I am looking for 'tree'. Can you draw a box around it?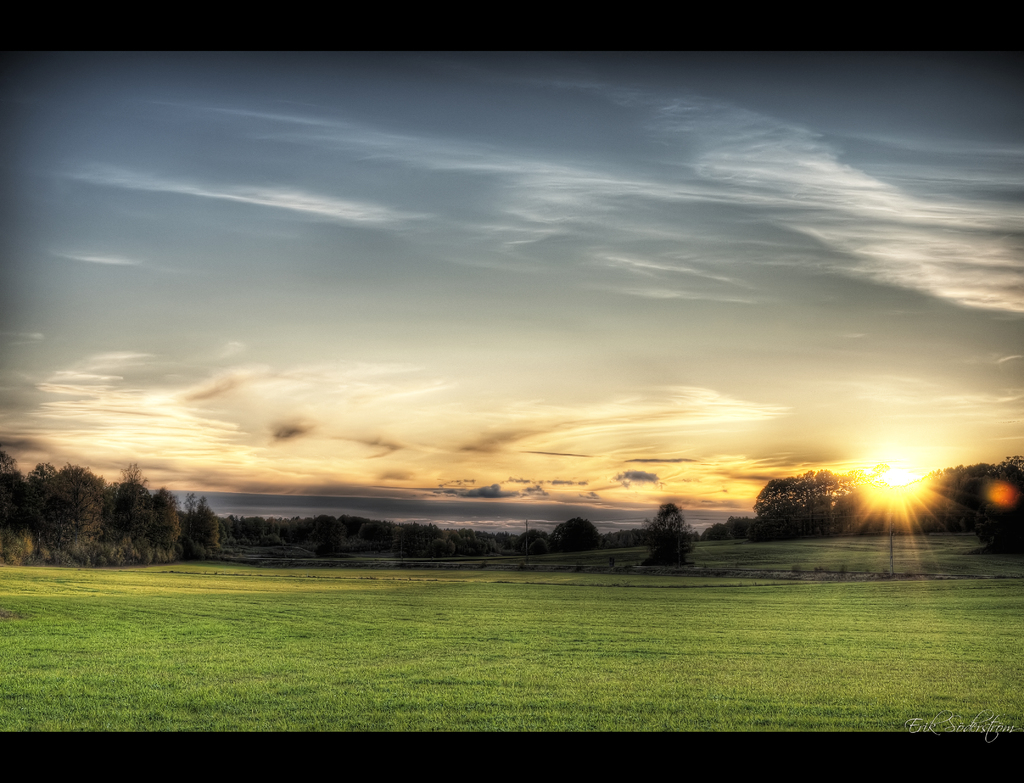
Sure, the bounding box is 198/487/225/555.
